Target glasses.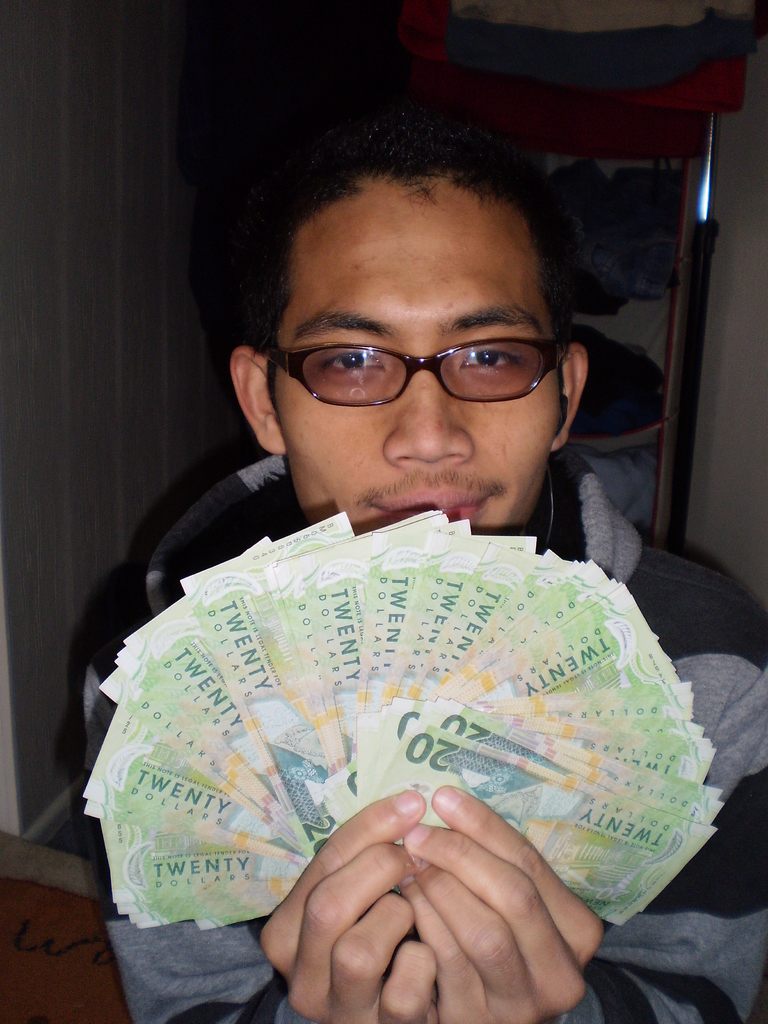
Target region: box=[255, 337, 569, 406].
